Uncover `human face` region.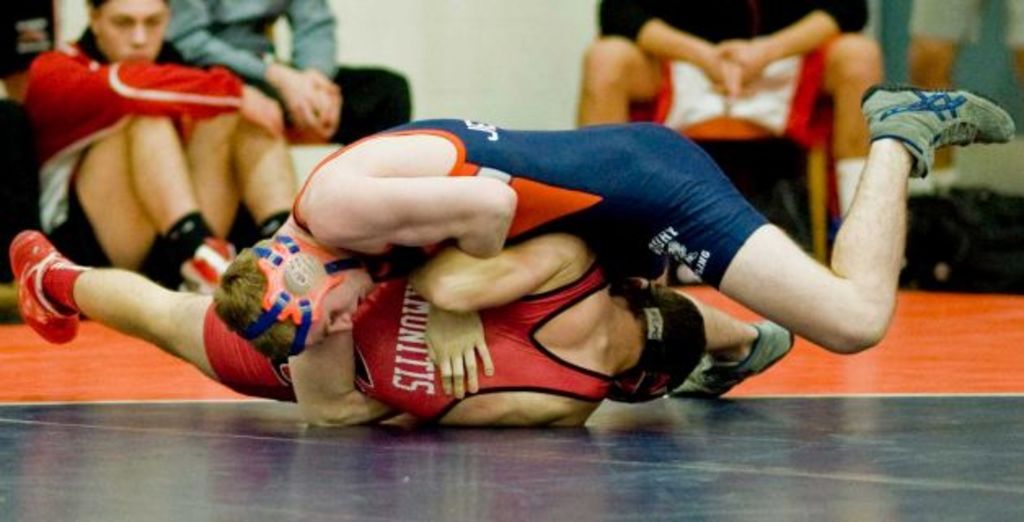
Uncovered: BBox(98, 2, 168, 62).
